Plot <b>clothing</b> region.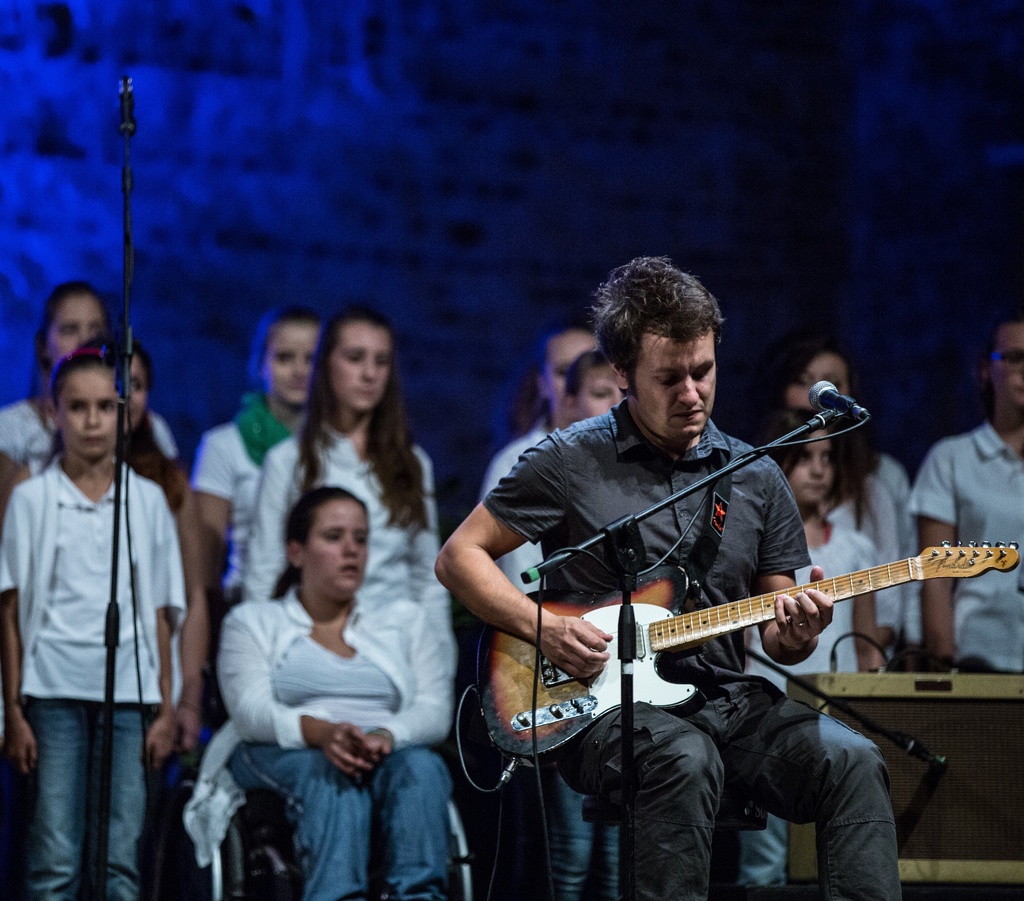
Plotted at bbox(196, 395, 297, 580).
